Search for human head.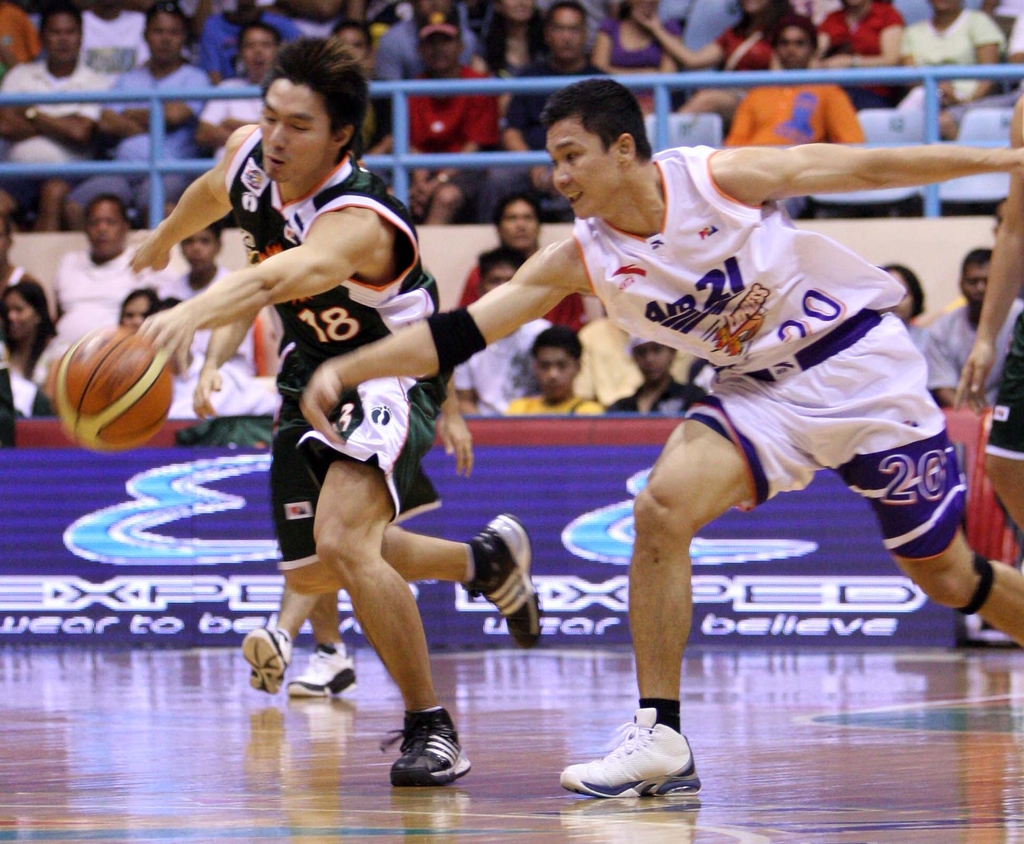
Found at region(882, 265, 918, 322).
